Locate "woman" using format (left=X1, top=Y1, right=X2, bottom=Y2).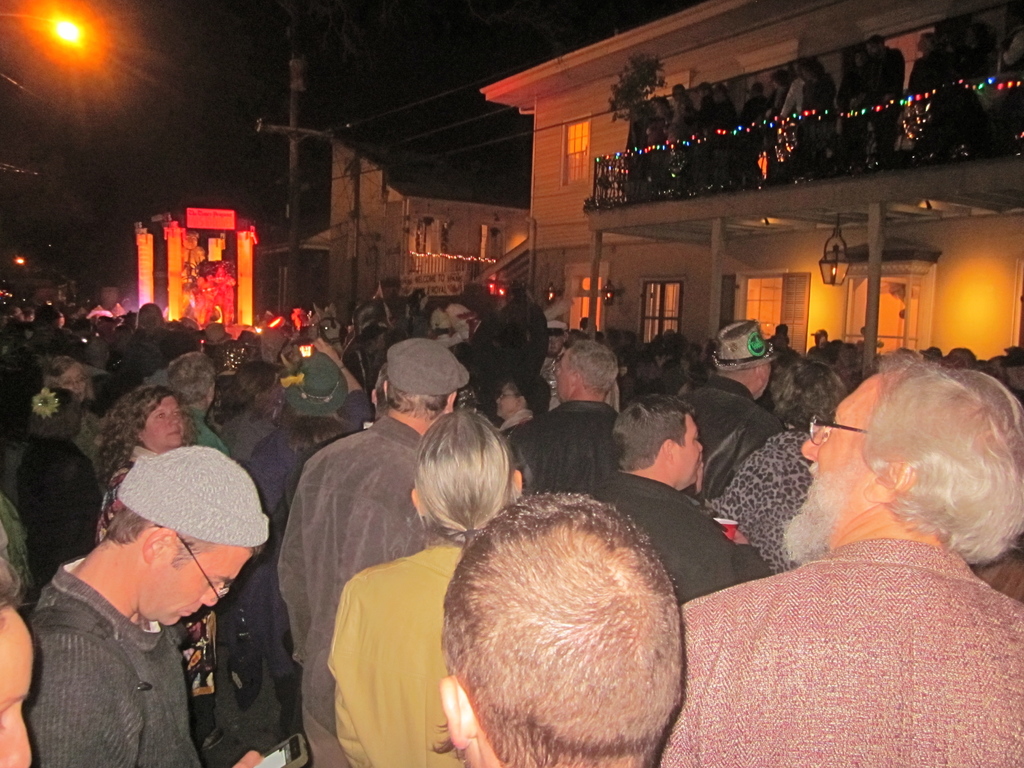
(left=330, top=404, right=526, bottom=767).
